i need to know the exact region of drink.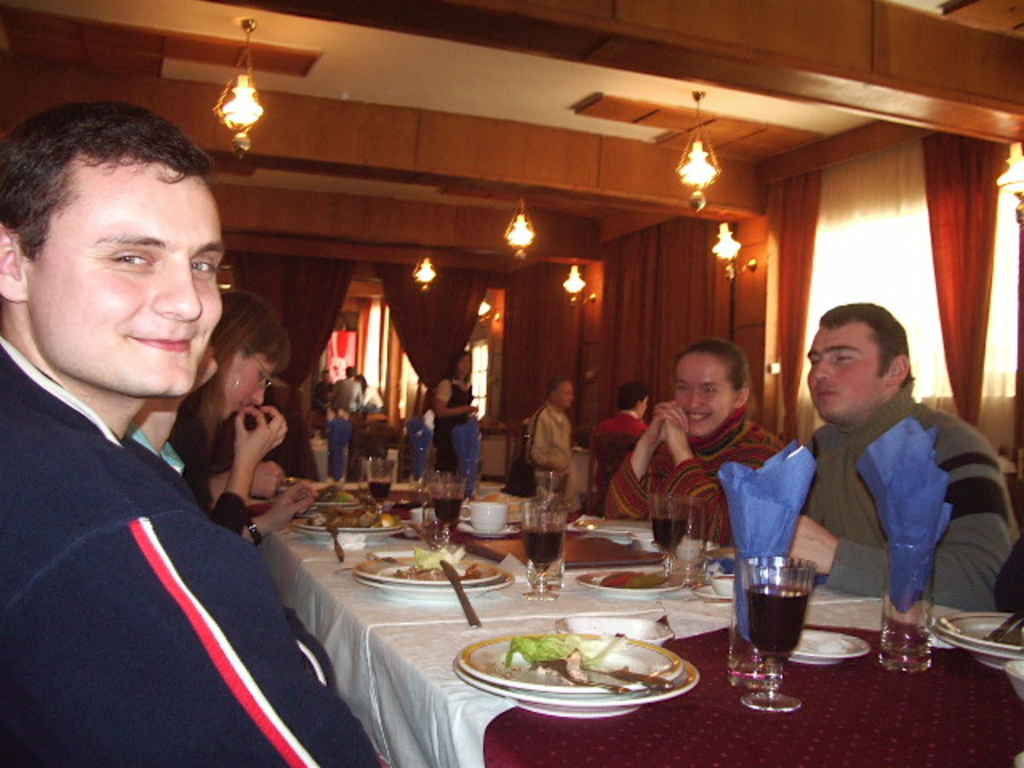
Region: pyautogui.locateOnScreen(746, 584, 810, 650).
